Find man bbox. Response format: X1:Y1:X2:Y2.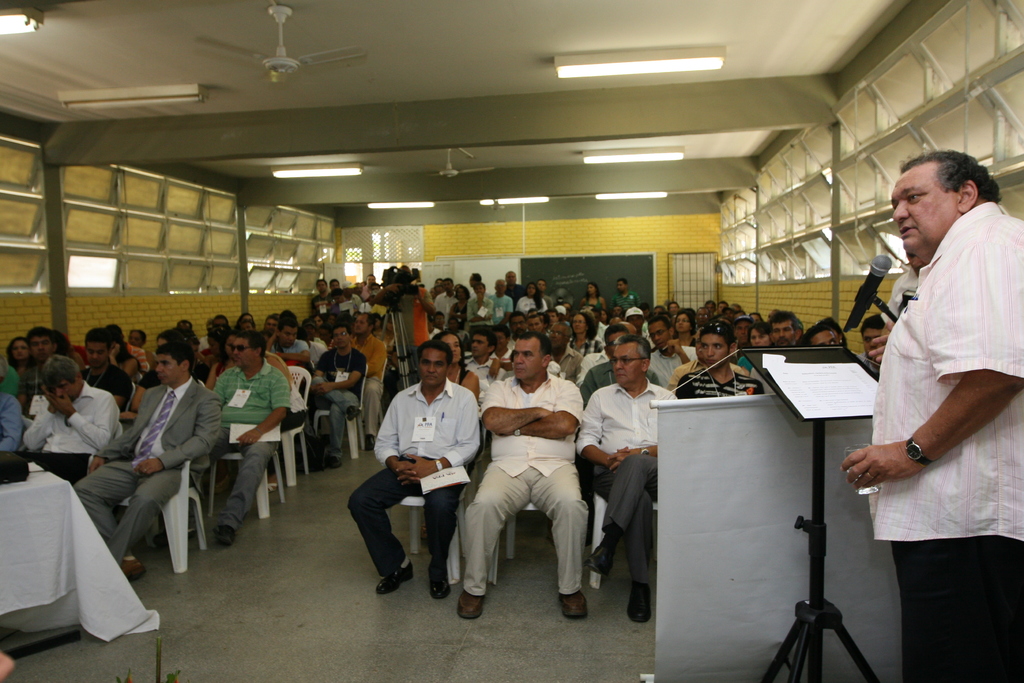
29:366:121:481.
